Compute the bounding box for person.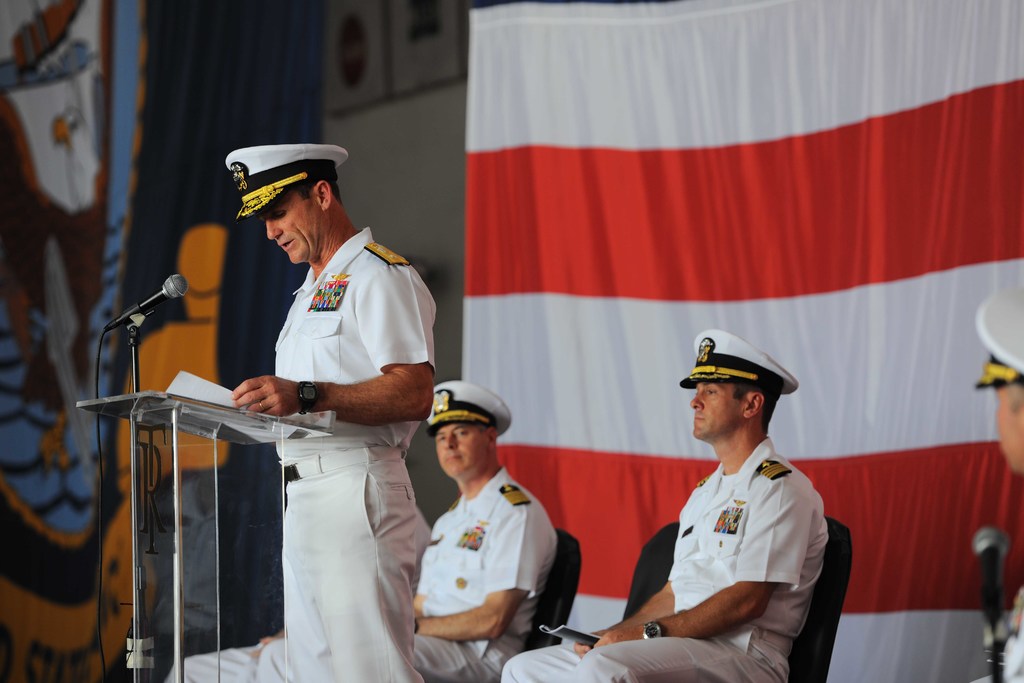
959, 273, 1023, 682.
